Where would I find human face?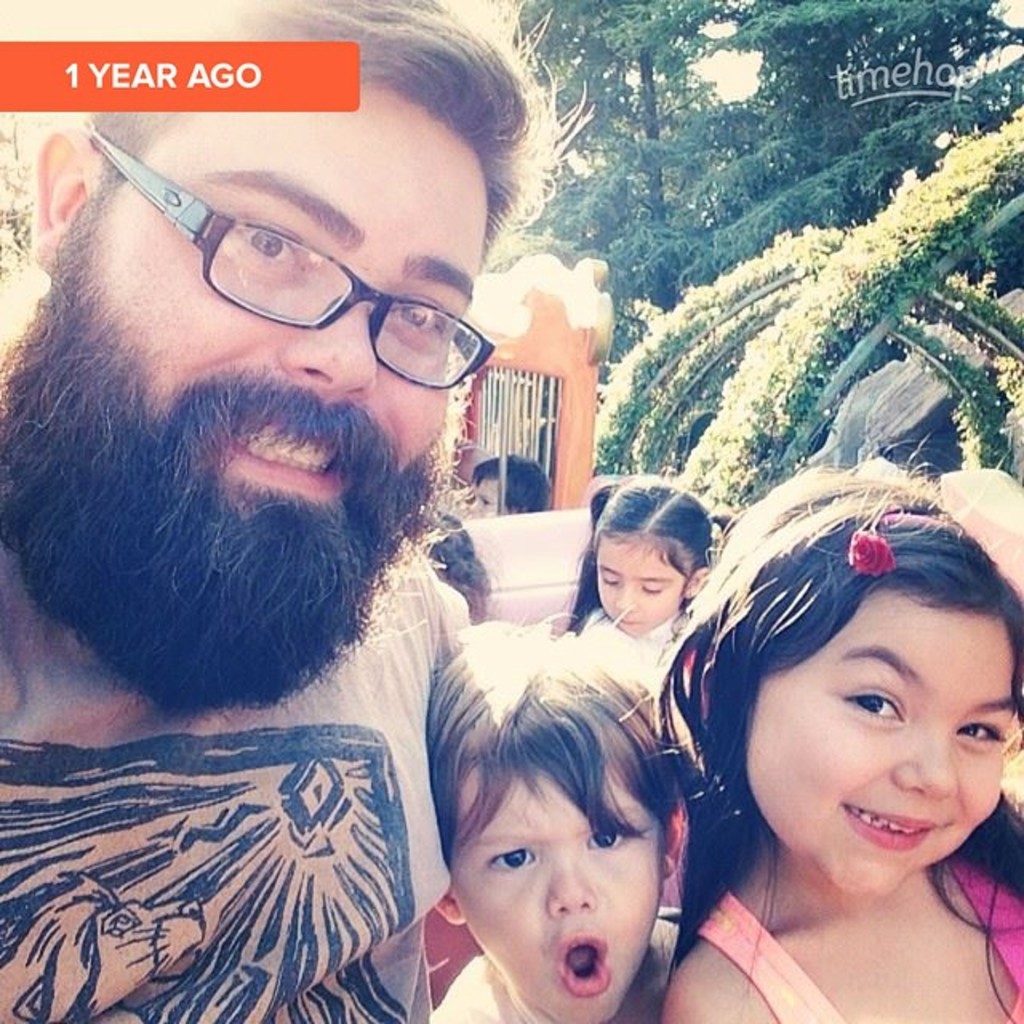
At 598:533:685:632.
